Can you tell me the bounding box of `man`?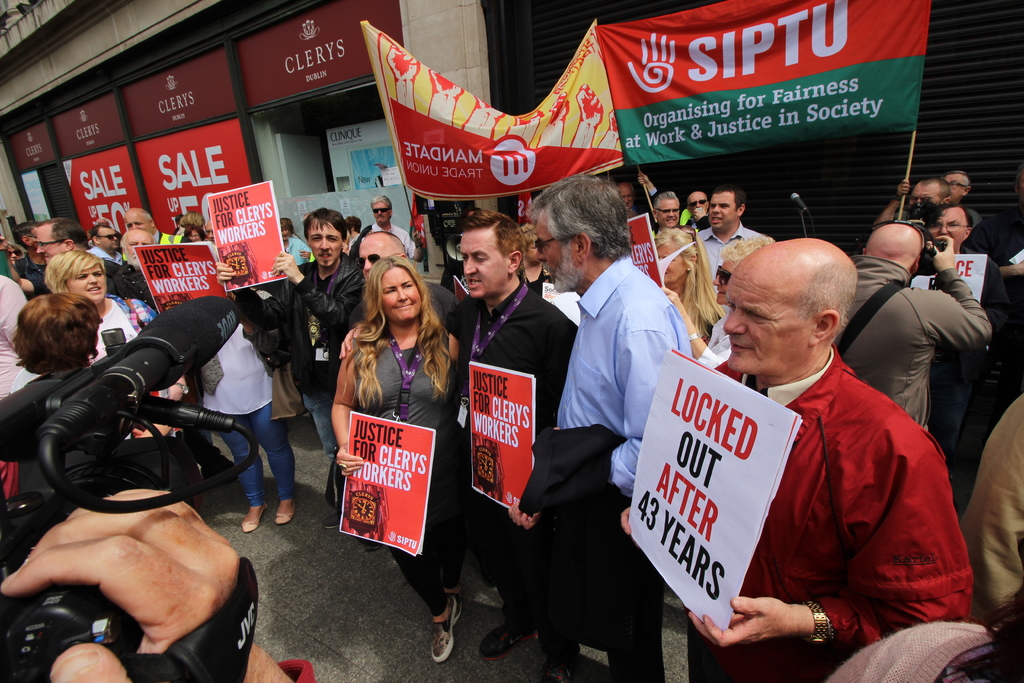
x1=952, y1=165, x2=972, y2=207.
